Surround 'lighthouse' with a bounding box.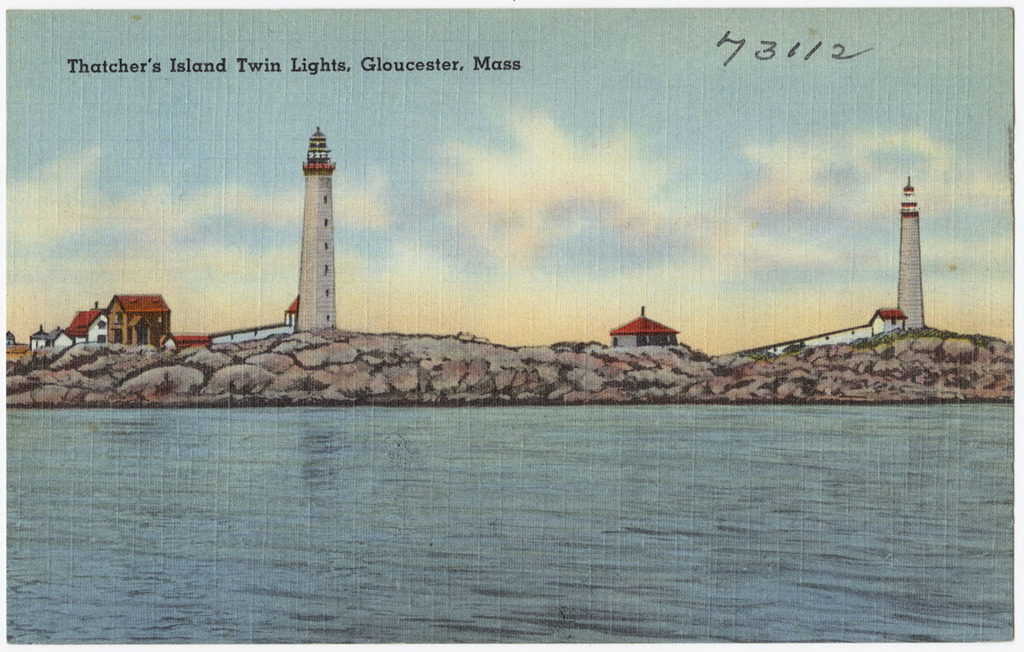
897,177,925,330.
